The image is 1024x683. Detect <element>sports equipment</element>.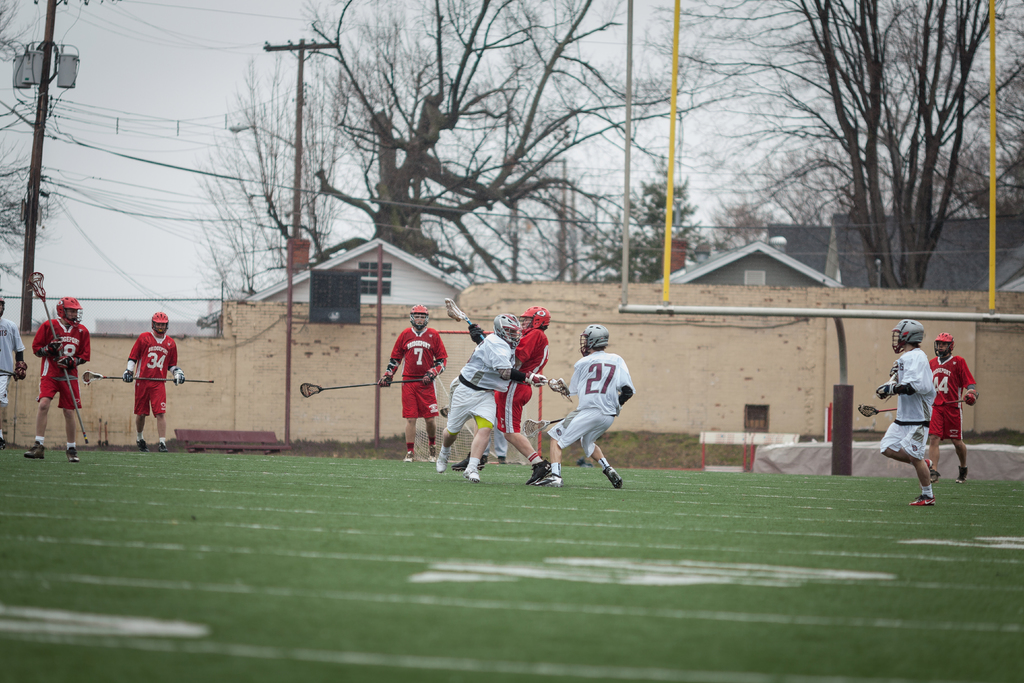
Detection: 531:467:563:488.
